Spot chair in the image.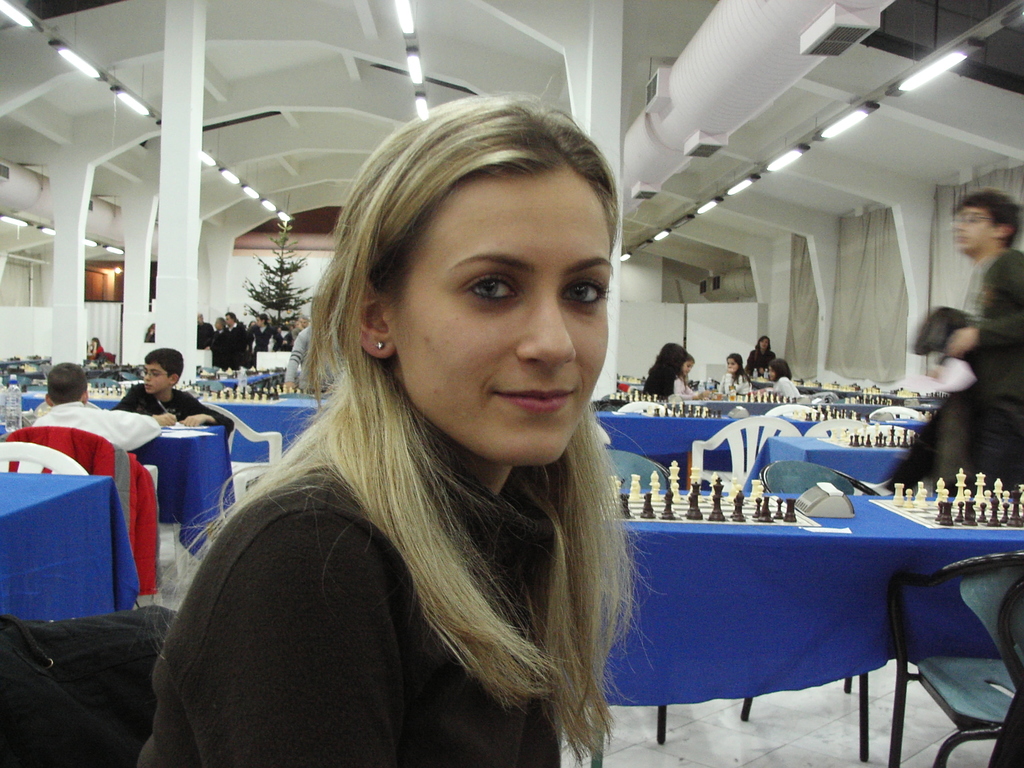
chair found at box(8, 422, 163, 602).
